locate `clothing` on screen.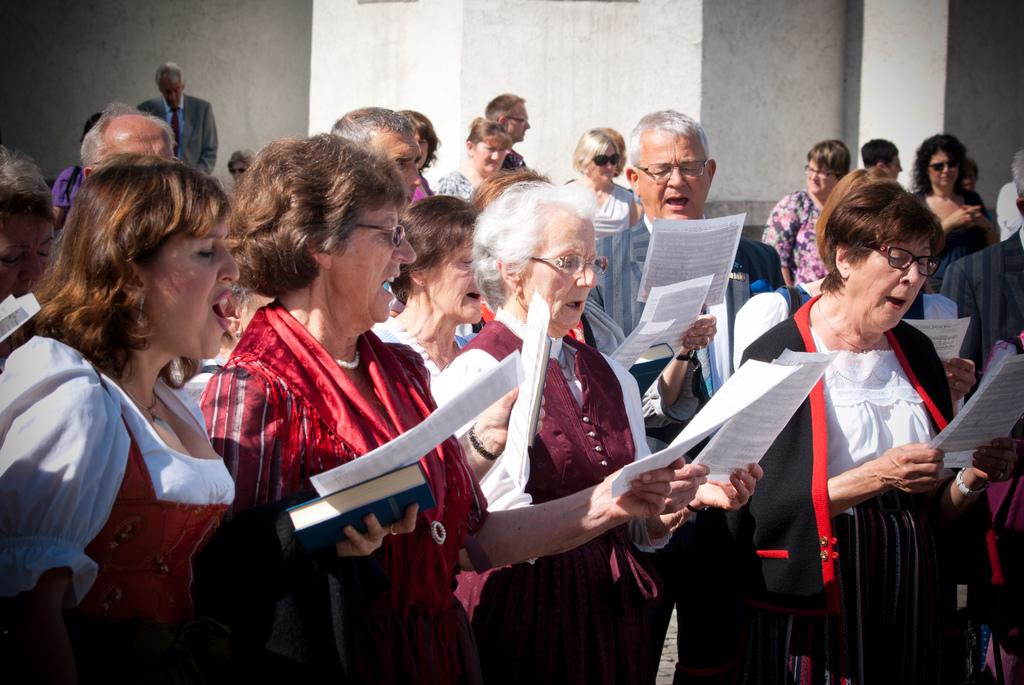
On screen at select_region(406, 171, 433, 206).
